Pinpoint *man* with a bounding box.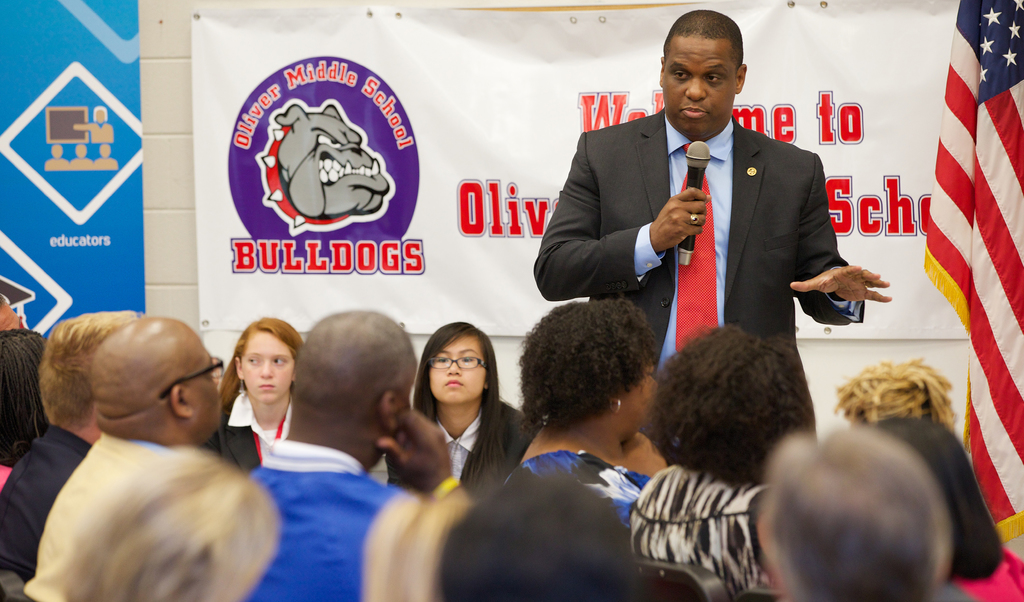
[559,36,861,367].
